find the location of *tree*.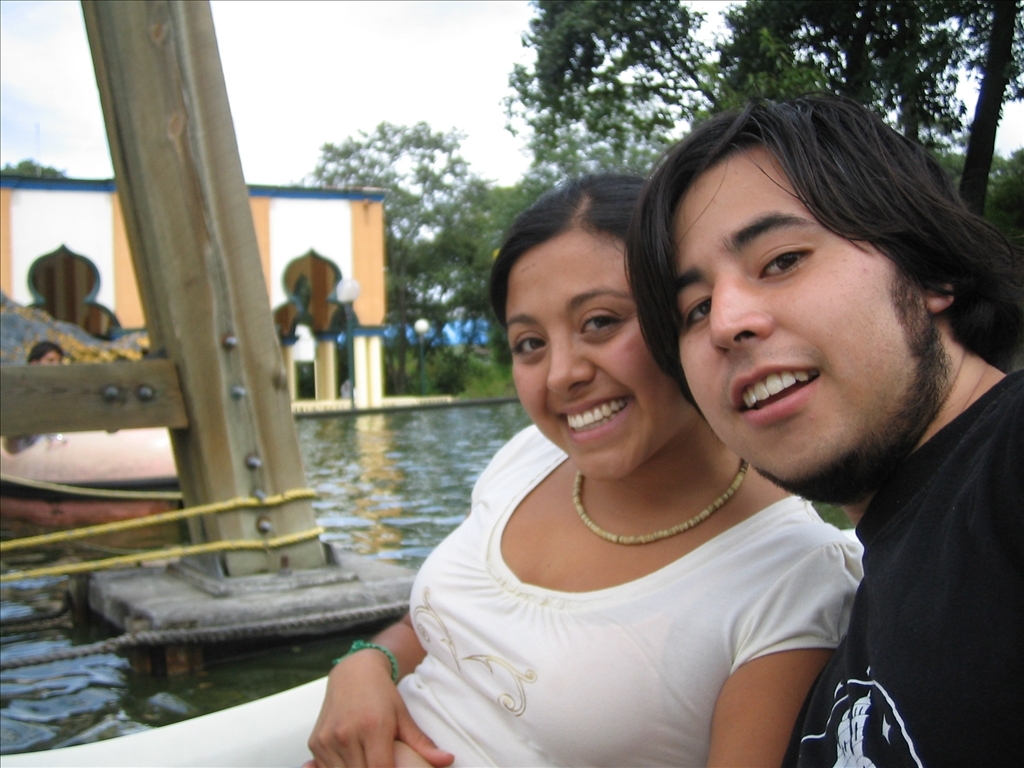
Location: BBox(498, 0, 1023, 272).
